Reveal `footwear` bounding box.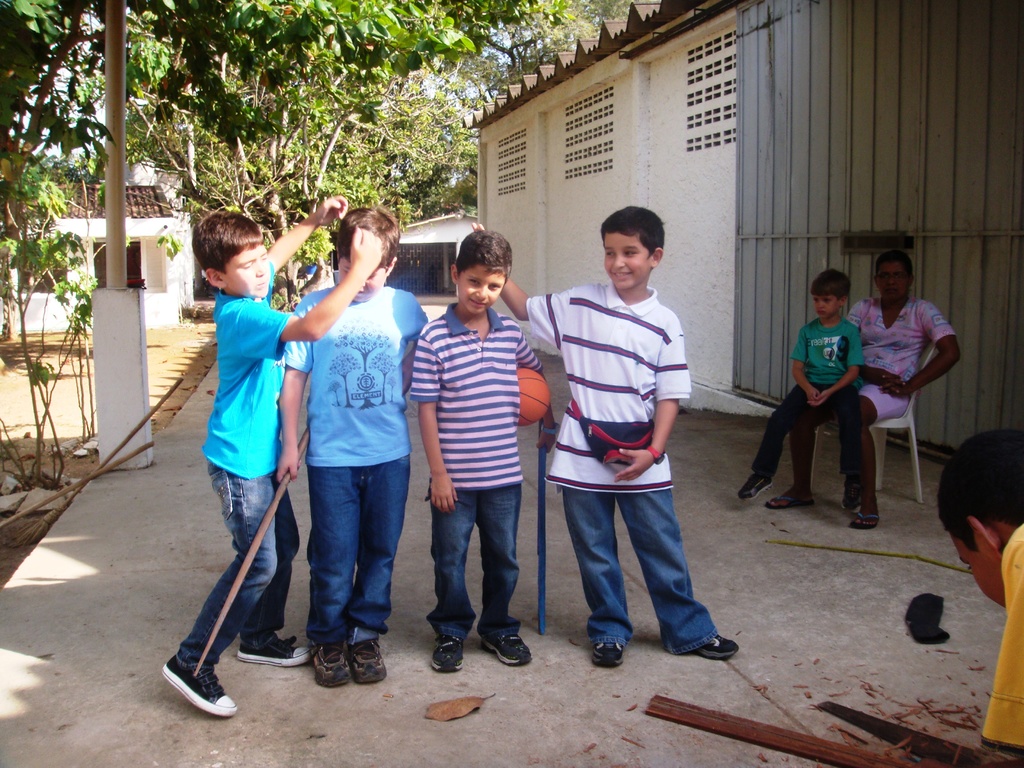
Revealed: 314:643:352:686.
